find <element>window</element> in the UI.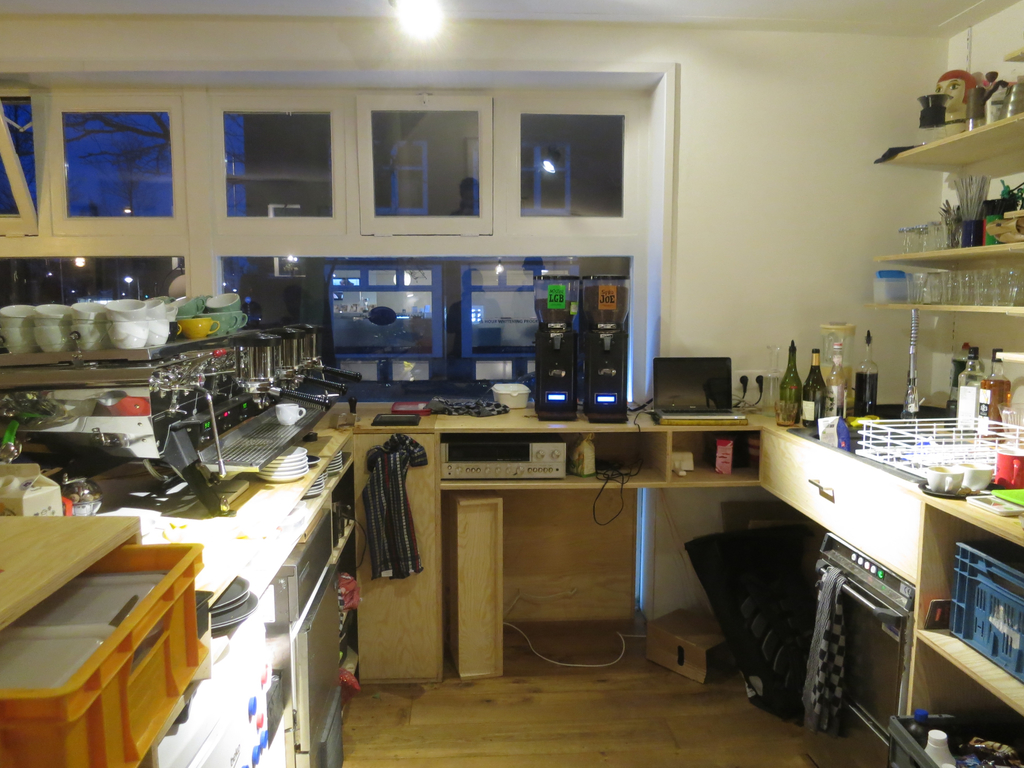
UI element at bbox(508, 97, 654, 235).
